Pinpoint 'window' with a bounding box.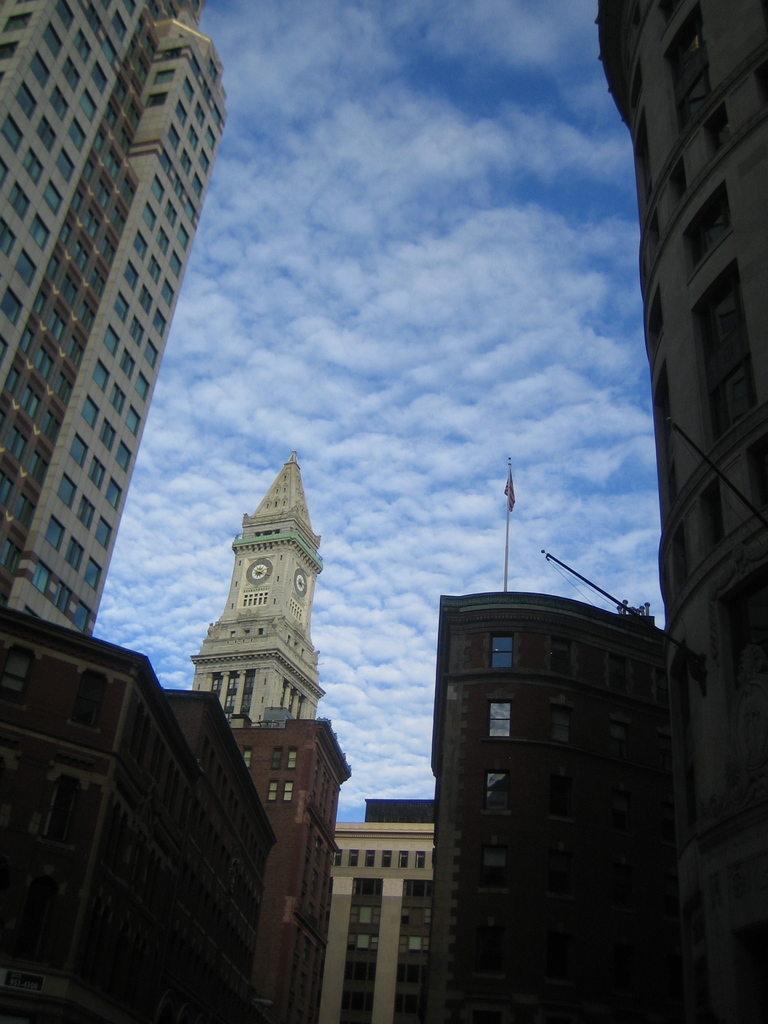
0/288/22/323.
